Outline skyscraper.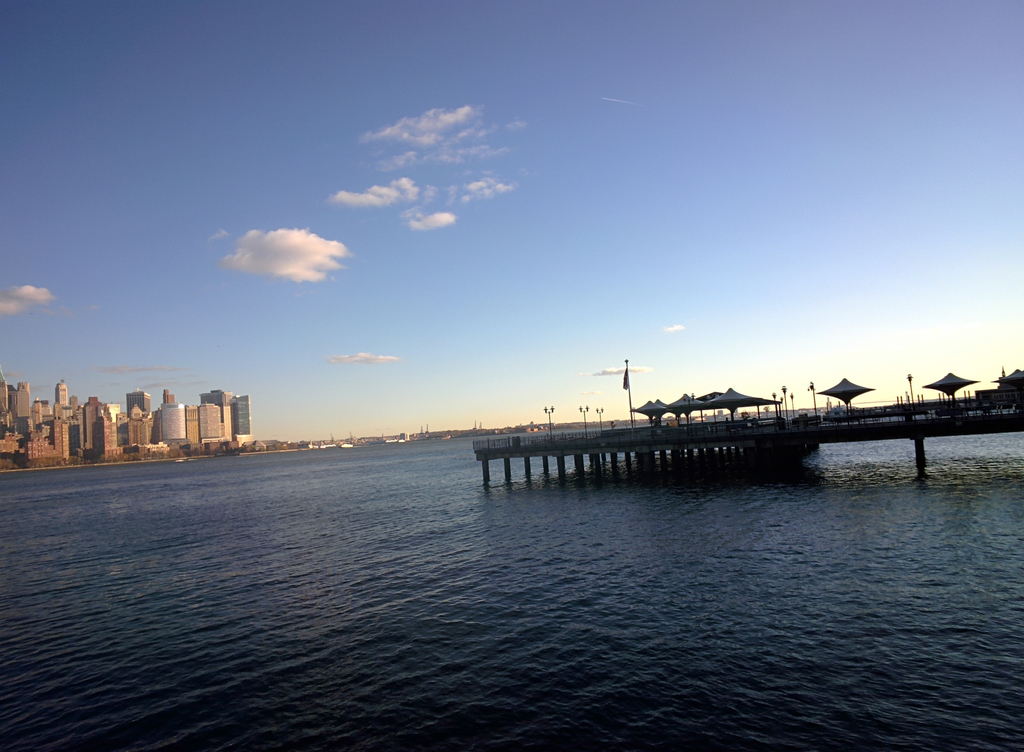
Outline: bbox=(198, 407, 221, 439).
